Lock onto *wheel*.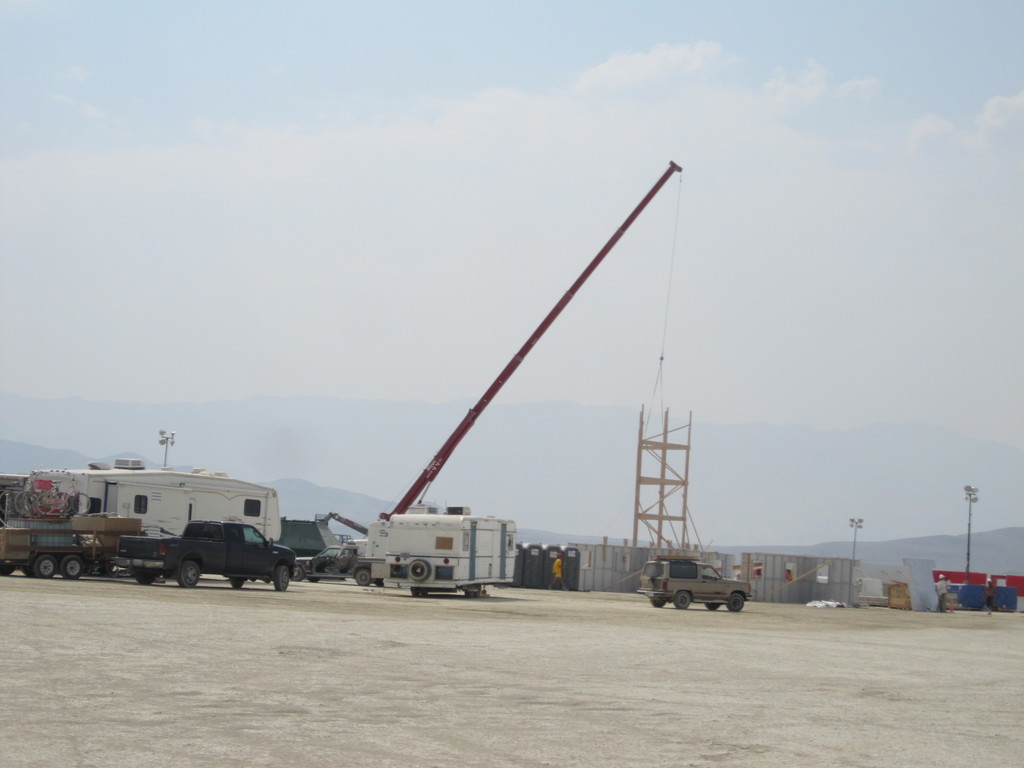
Locked: box(376, 582, 386, 588).
